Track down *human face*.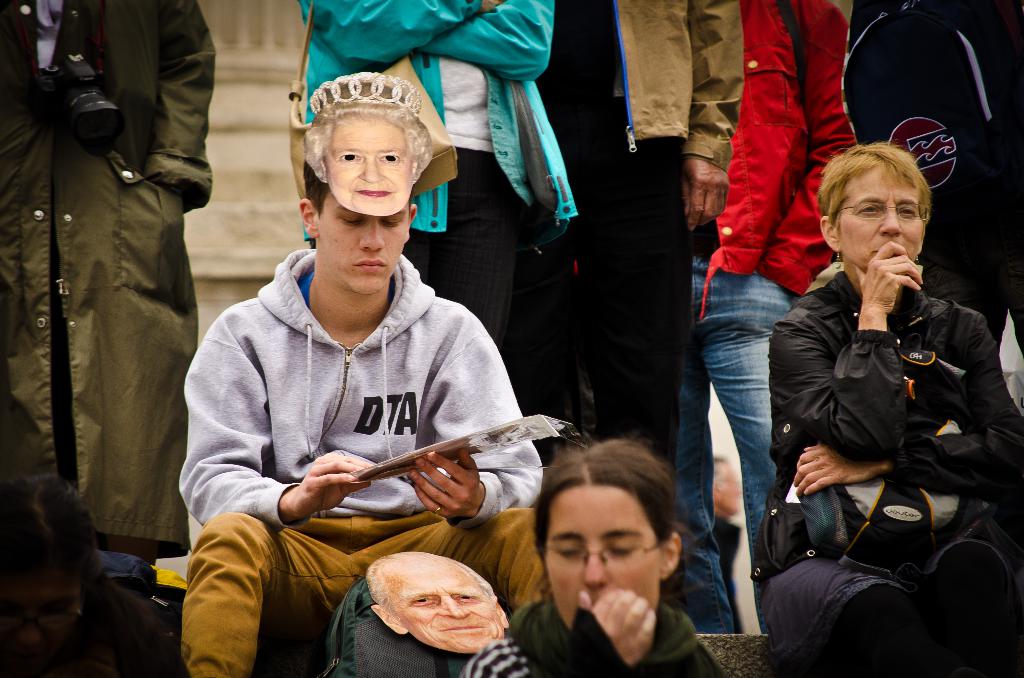
Tracked to region(843, 170, 922, 269).
